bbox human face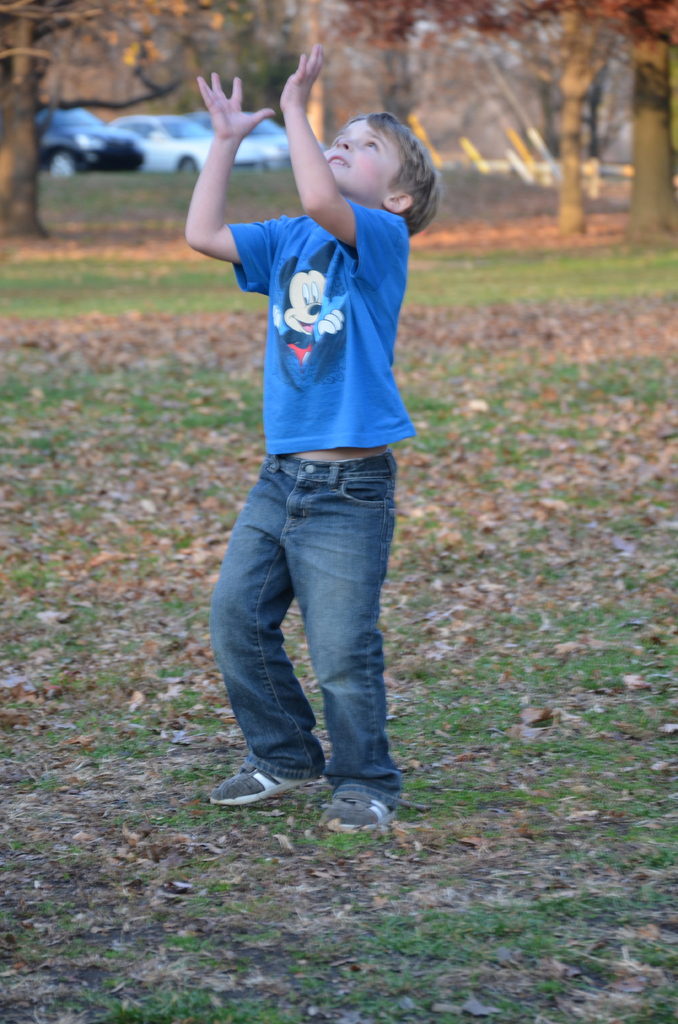
(328,125,398,195)
